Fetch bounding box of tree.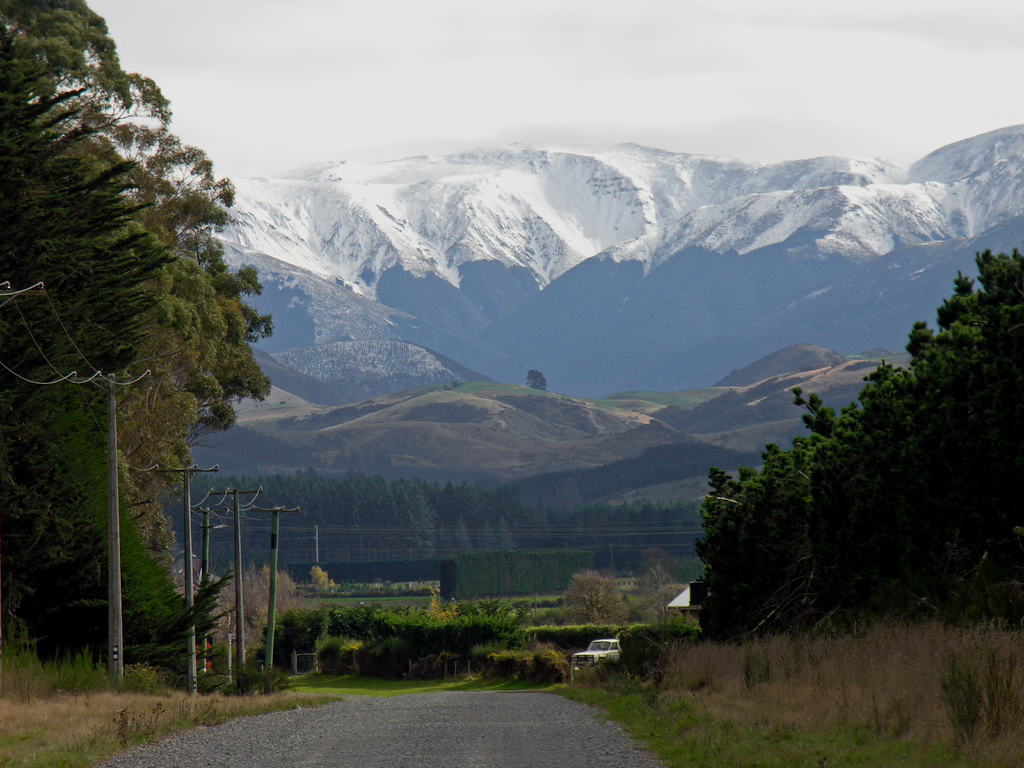
Bbox: l=307, t=556, r=328, b=588.
